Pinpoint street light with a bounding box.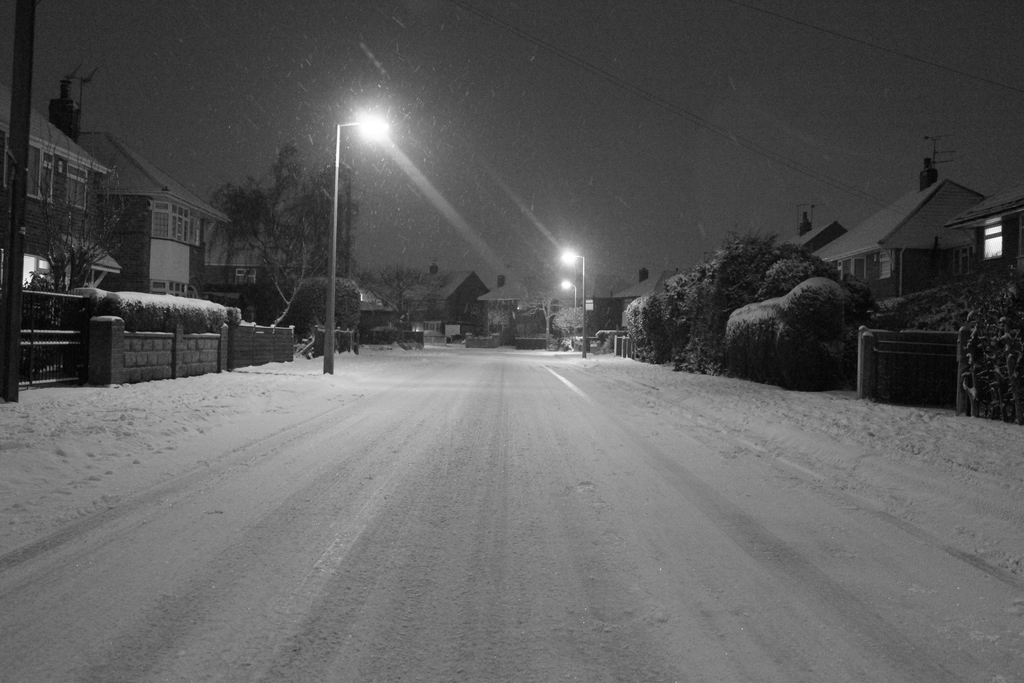
(298, 91, 413, 343).
